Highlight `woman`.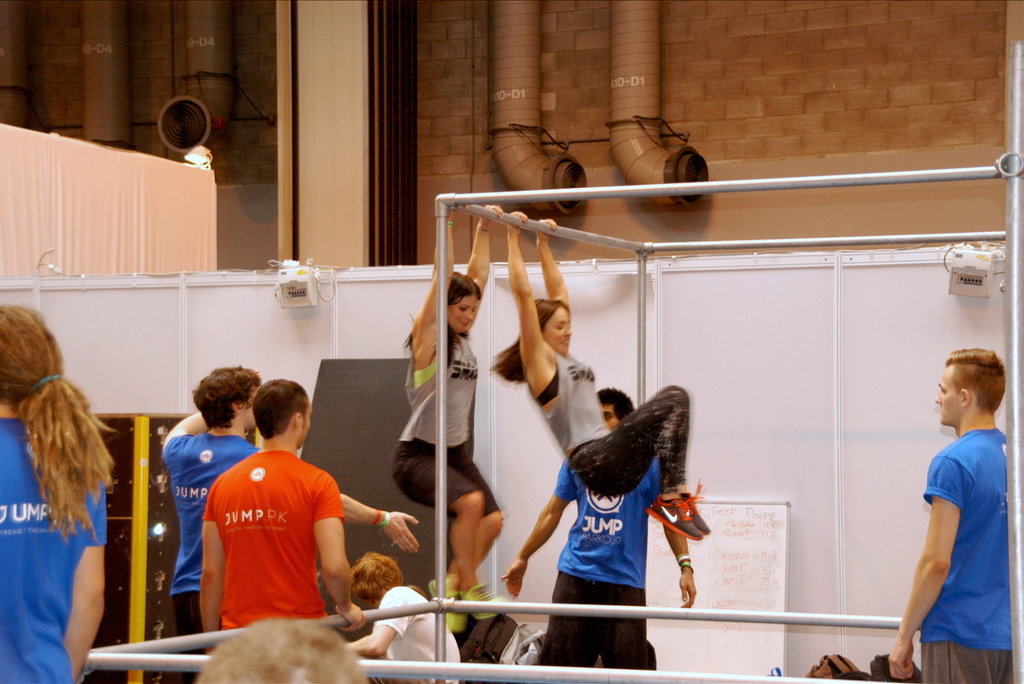
Highlighted region: (394,202,500,631).
